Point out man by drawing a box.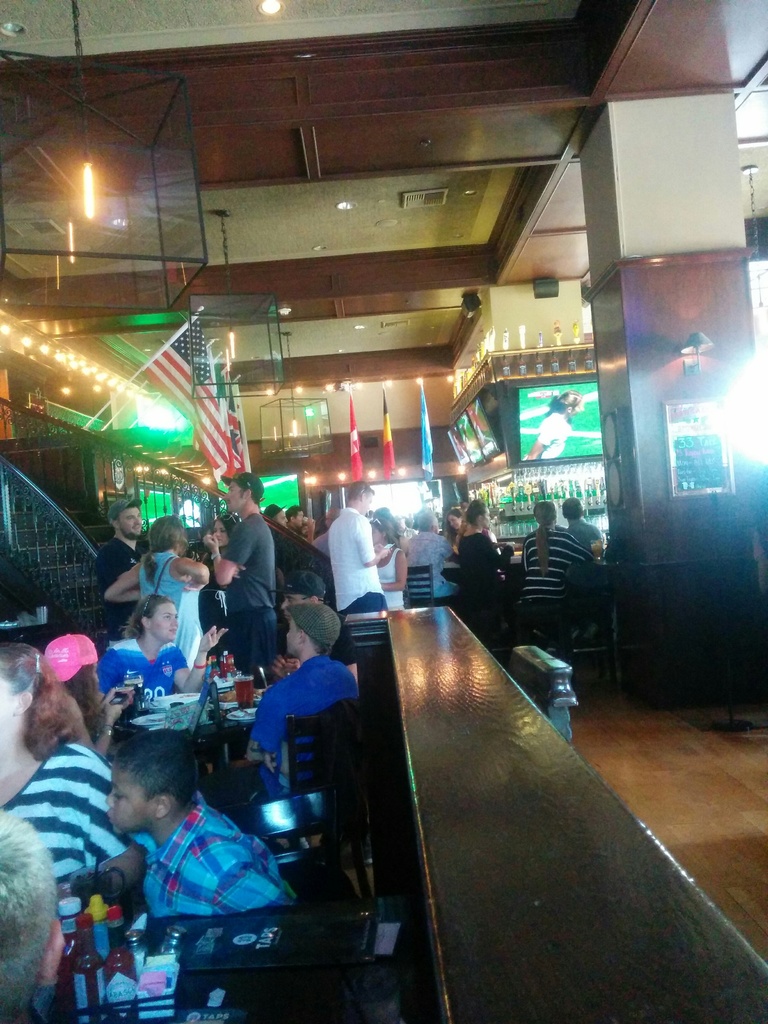
[268,570,357,680].
